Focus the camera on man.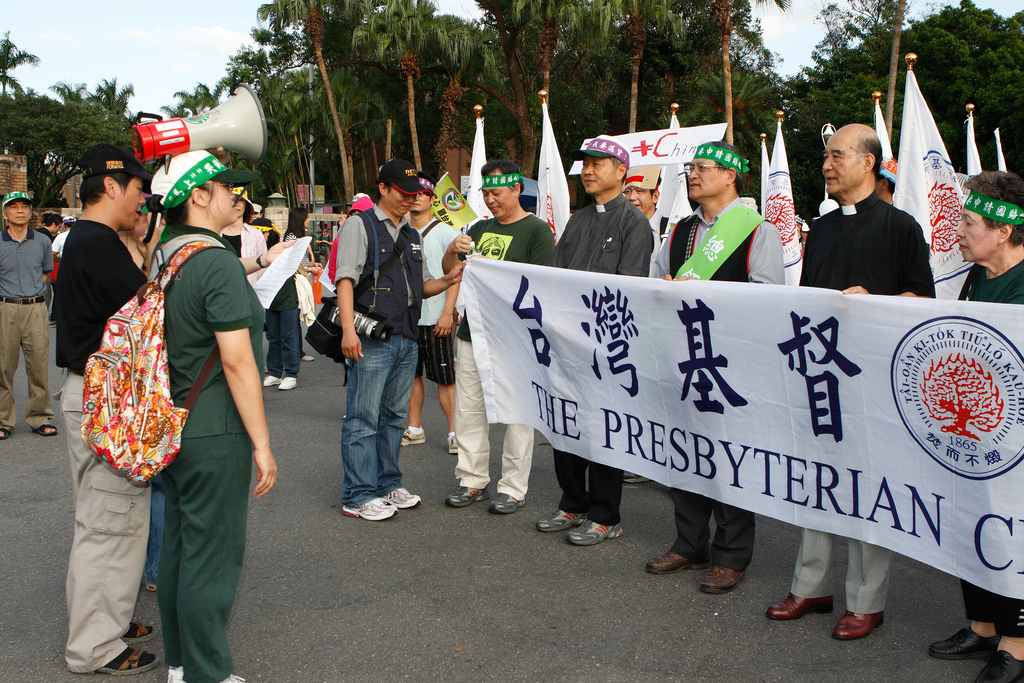
Focus region: l=439, t=161, r=565, b=518.
